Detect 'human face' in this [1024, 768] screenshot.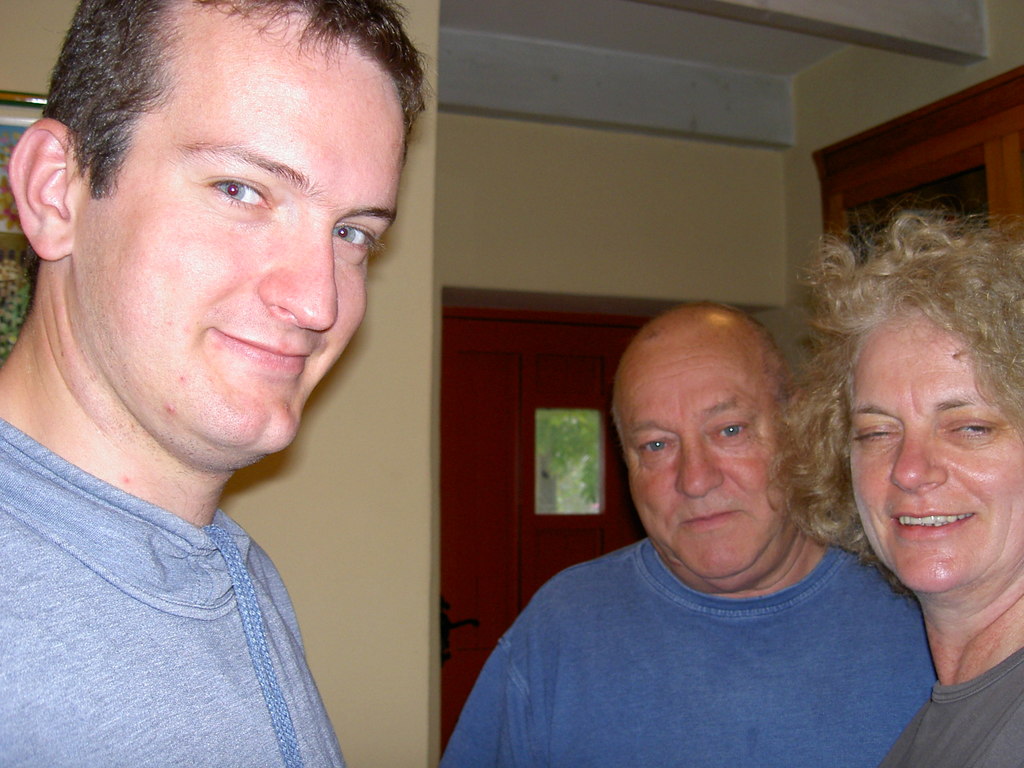
Detection: <region>612, 331, 810, 584</region>.
